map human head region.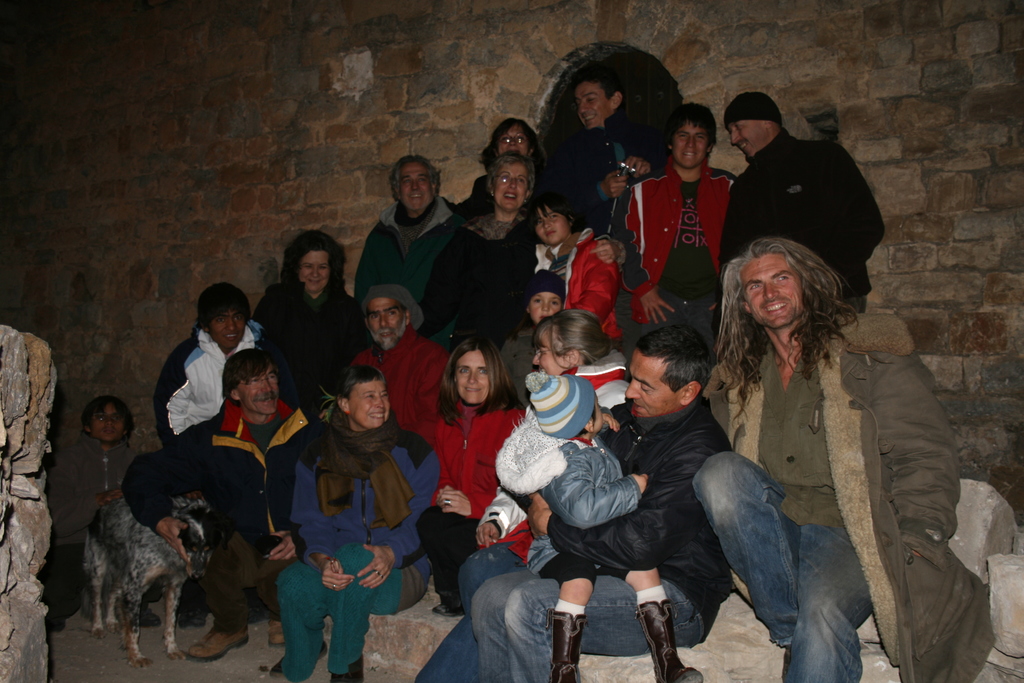
Mapped to (79, 394, 134, 441).
